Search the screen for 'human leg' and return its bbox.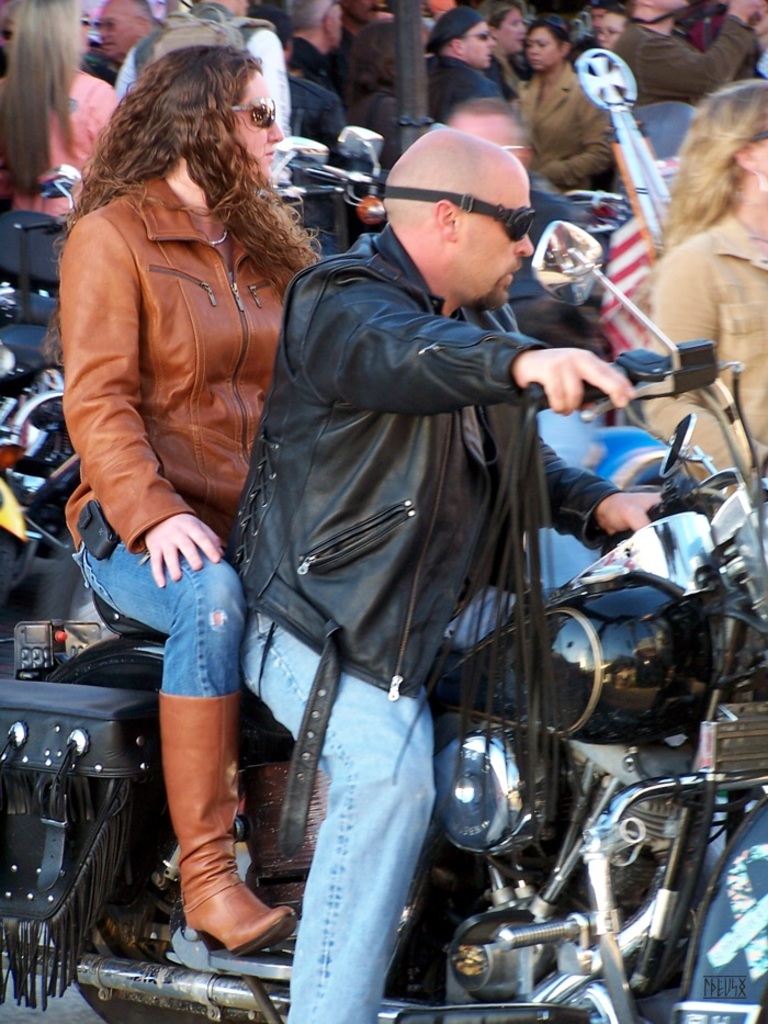
Found: x1=114, y1=528, x2=270, y2=979.
